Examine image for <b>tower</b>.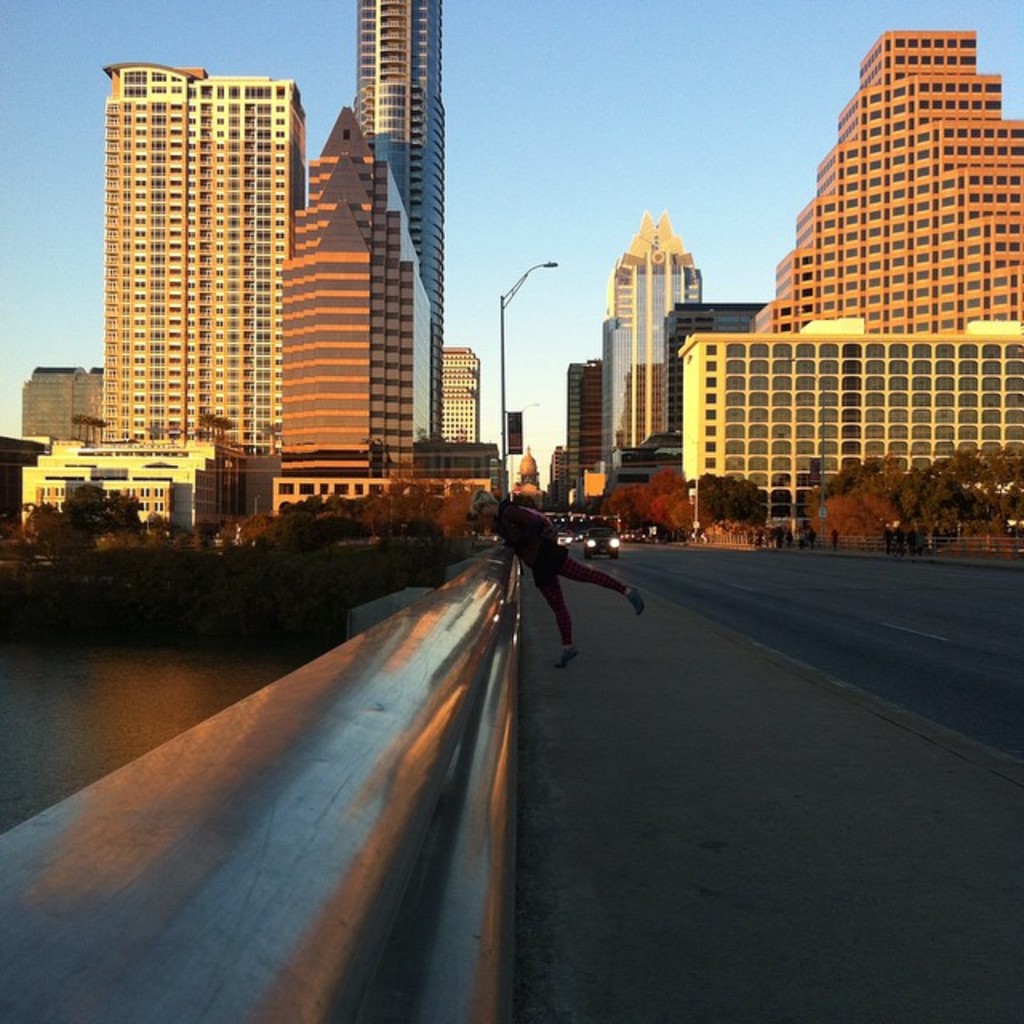
Examination result: 286, 114, 419, 475.
